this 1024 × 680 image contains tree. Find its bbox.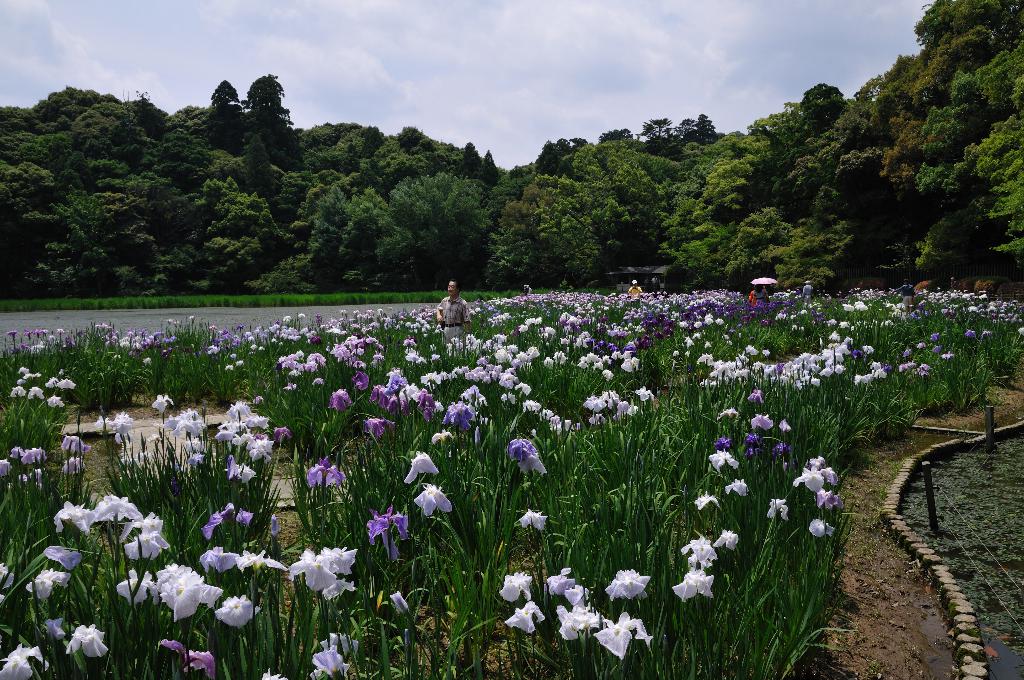
locate(188, 177, 296, 293).
